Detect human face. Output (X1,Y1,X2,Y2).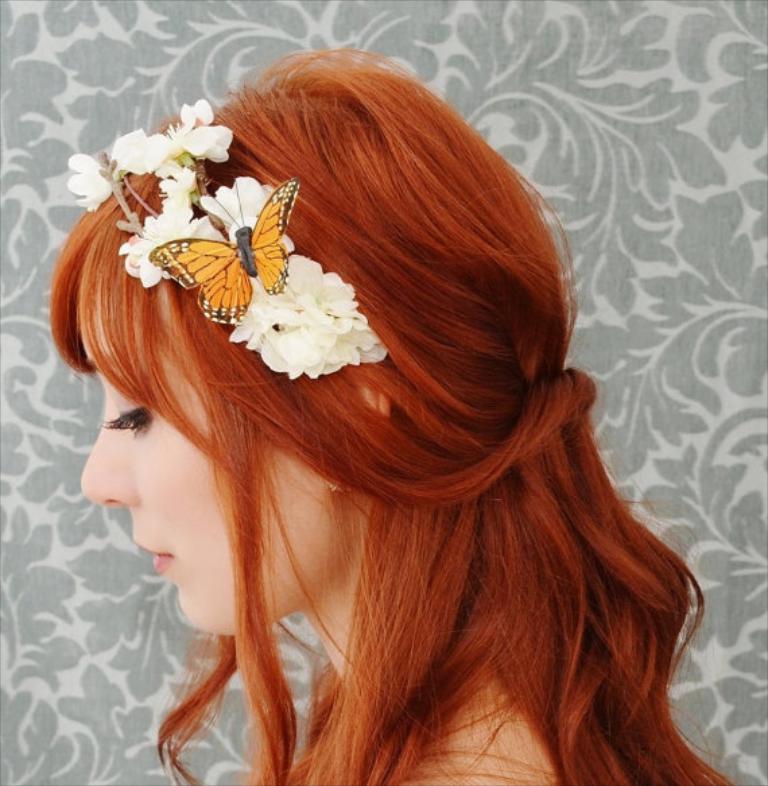
(85,271,315,632).
